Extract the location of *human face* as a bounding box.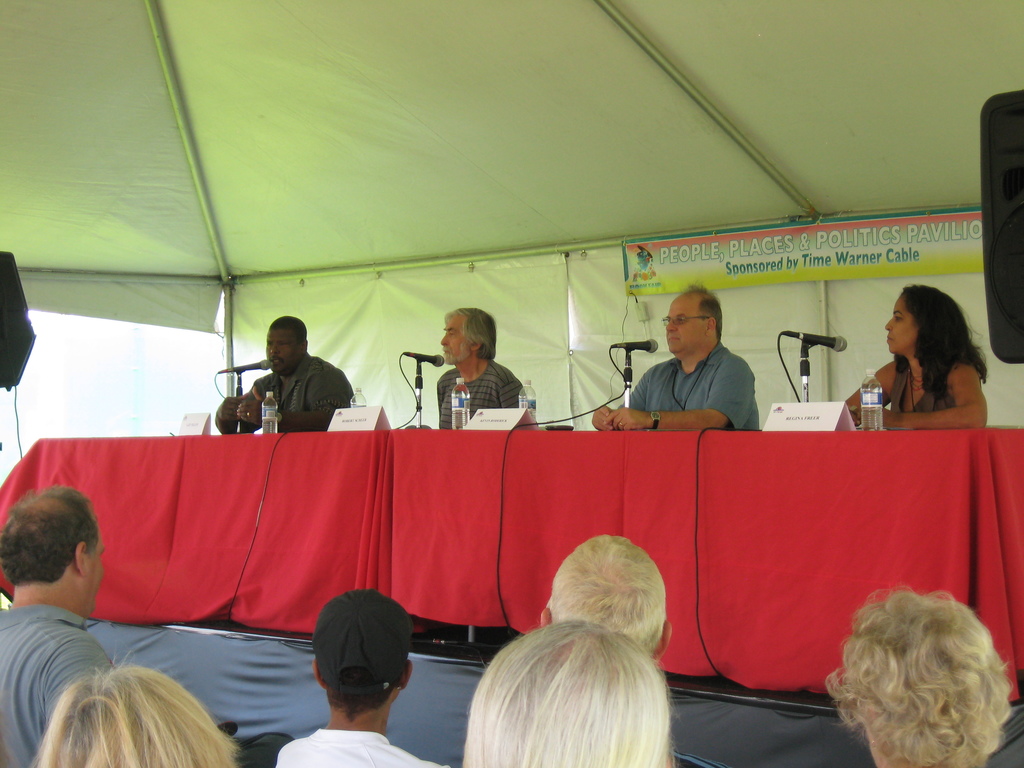
l=888, t=303, r=915, b=347.
